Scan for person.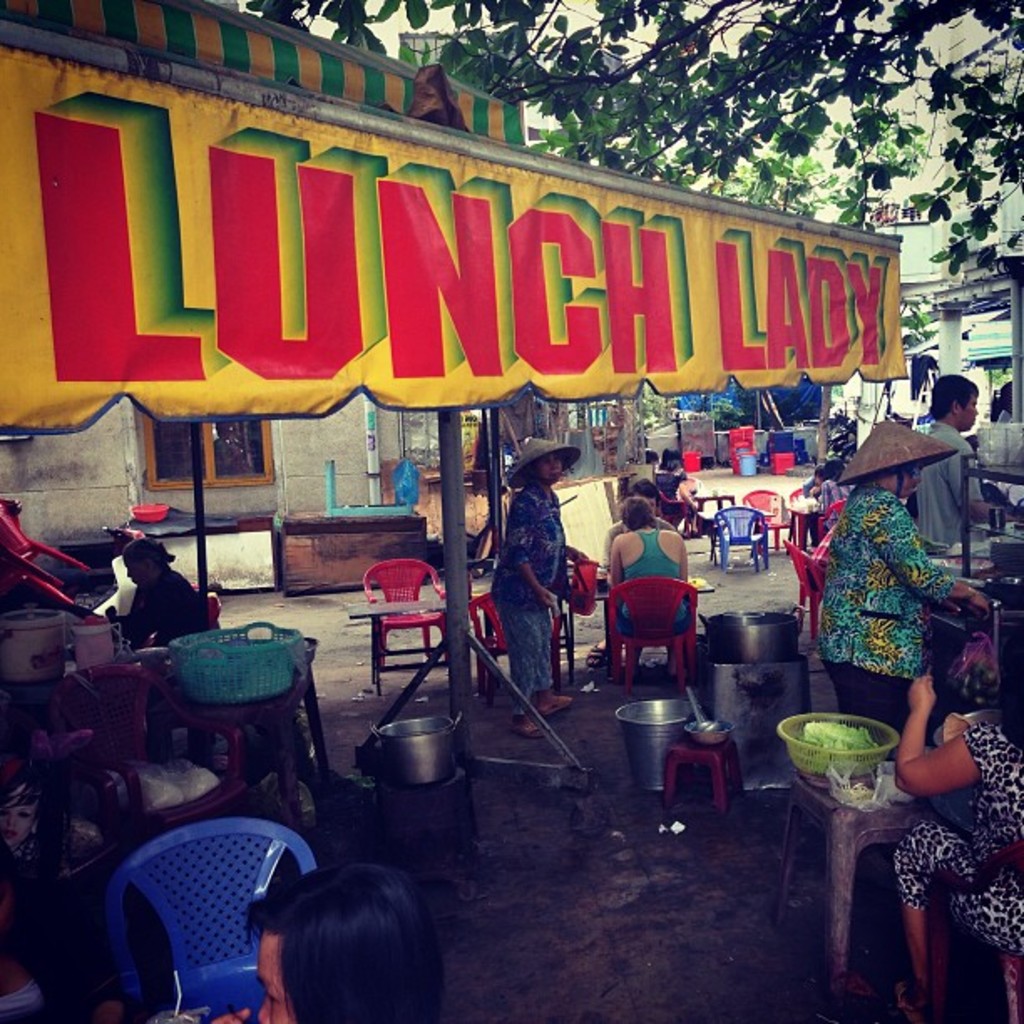
Scan result: BBox(812, 460, 843, 515).
